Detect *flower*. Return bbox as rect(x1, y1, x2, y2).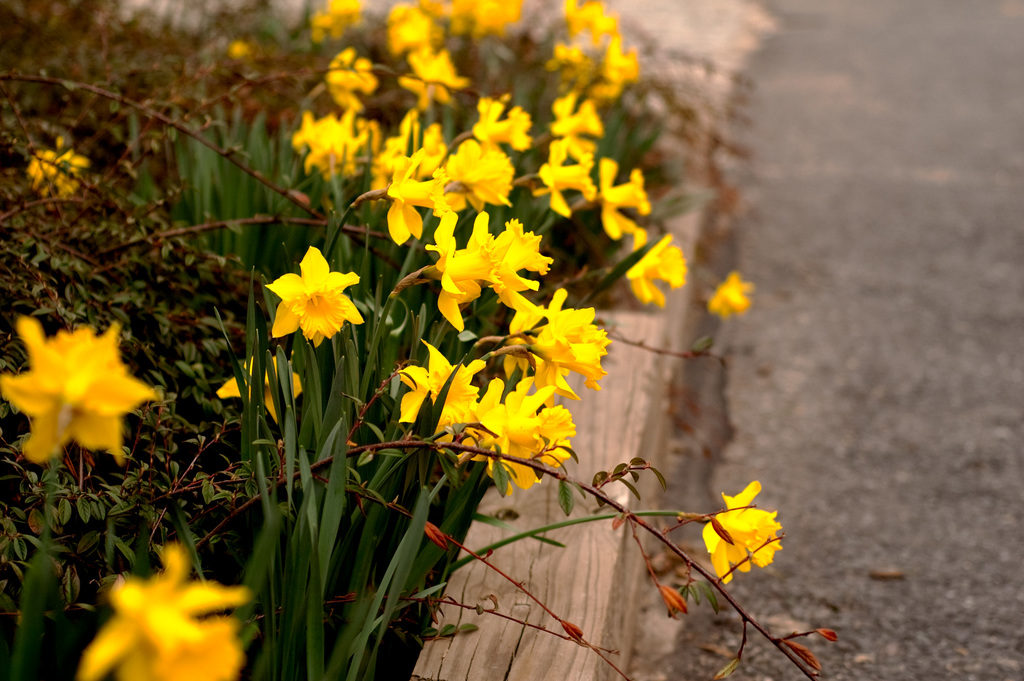
rect(700, 267, 764, 319).
